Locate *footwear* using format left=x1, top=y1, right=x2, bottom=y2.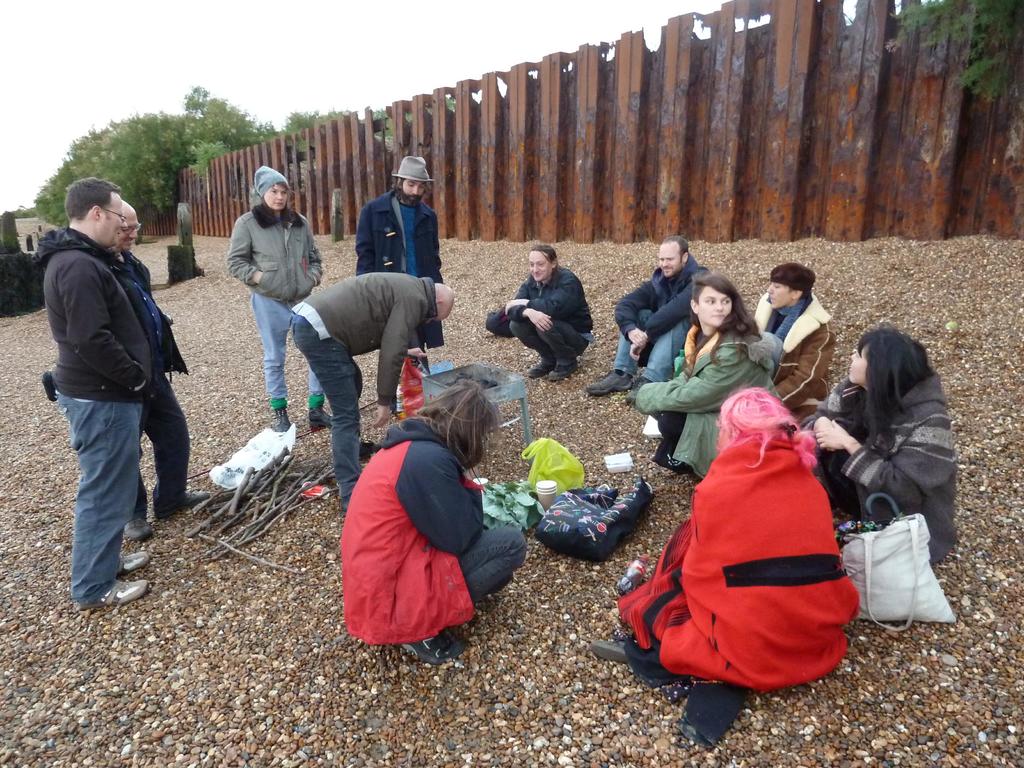
left=396, top=630, right=465, bottom=668.
